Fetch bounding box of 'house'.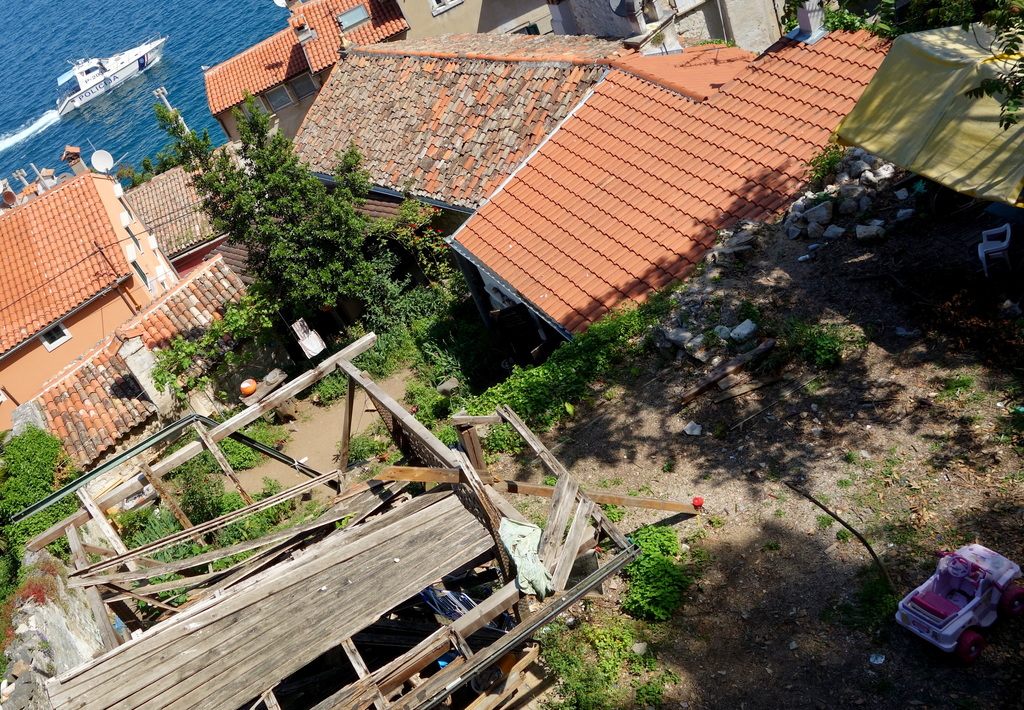
Bbox: crop(0, 166, 182, 433).
